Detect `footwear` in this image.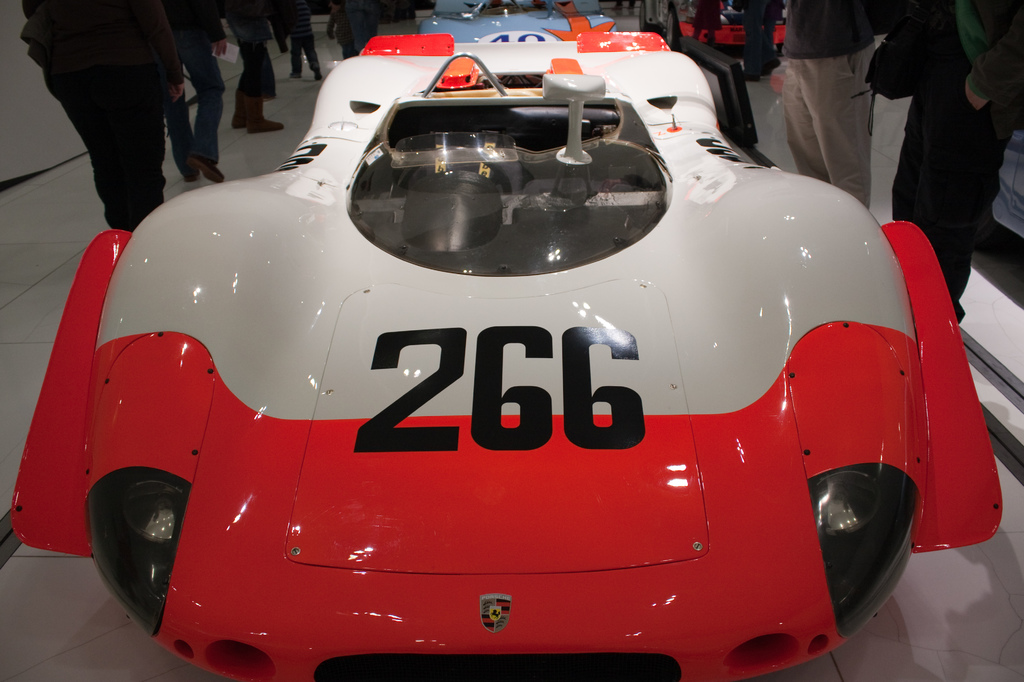
Detection: x1=227, y1=90, x2=252, y2=123.
